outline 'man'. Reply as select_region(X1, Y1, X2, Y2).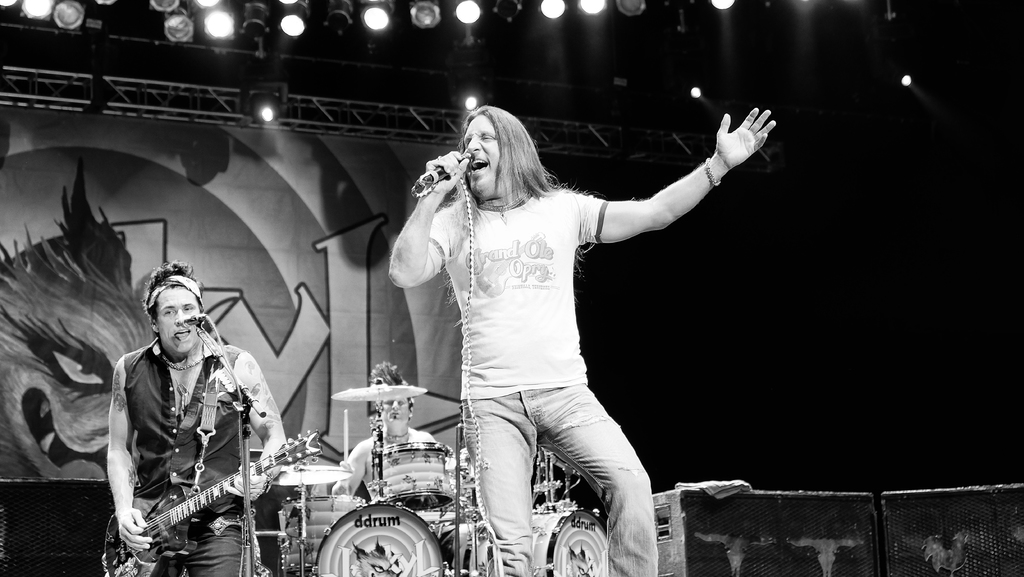
select_region(97, 252, 280, 576).
